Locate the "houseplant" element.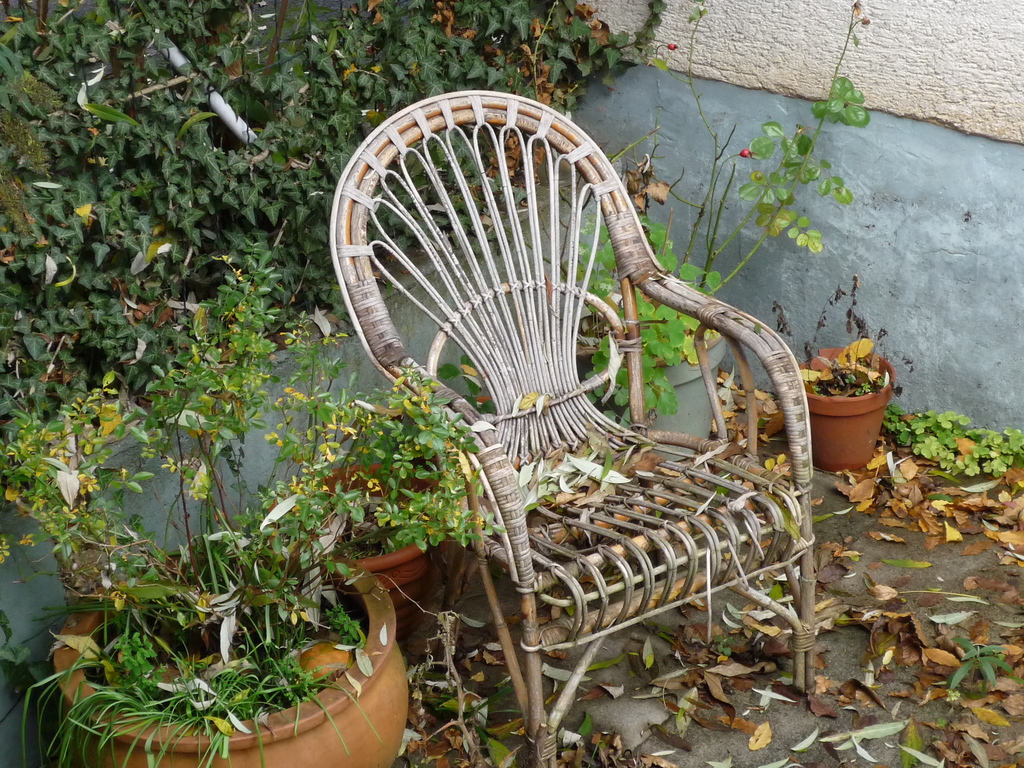
Element bbox: pyautogui.locateOnScreen(21, 518, 422, 767).
